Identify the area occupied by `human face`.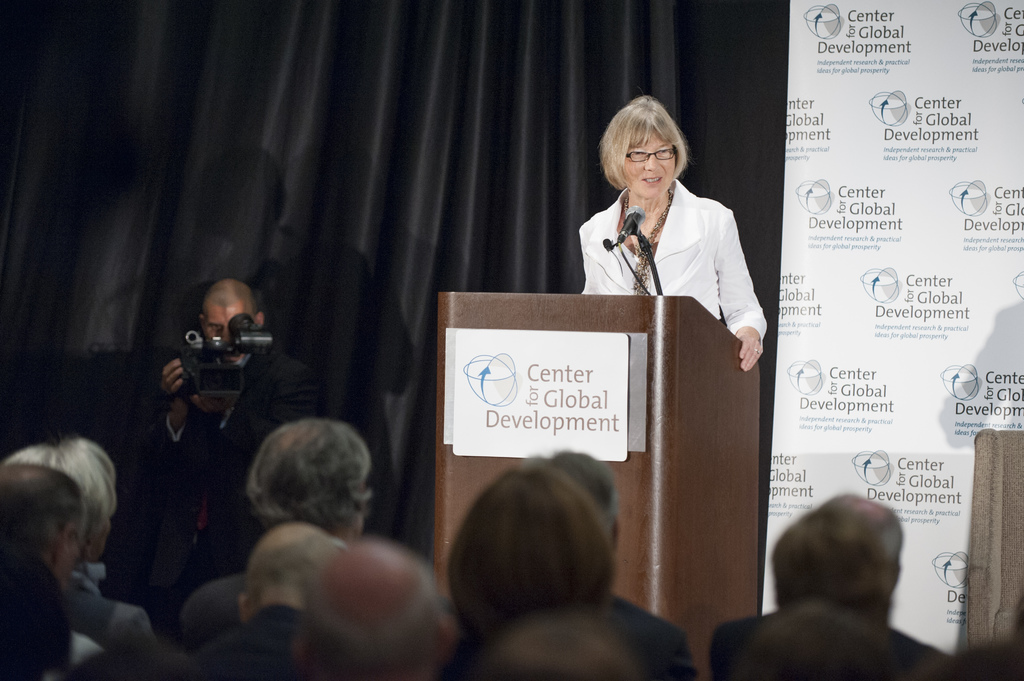
Area: crop(625, 138, 676, 203).
